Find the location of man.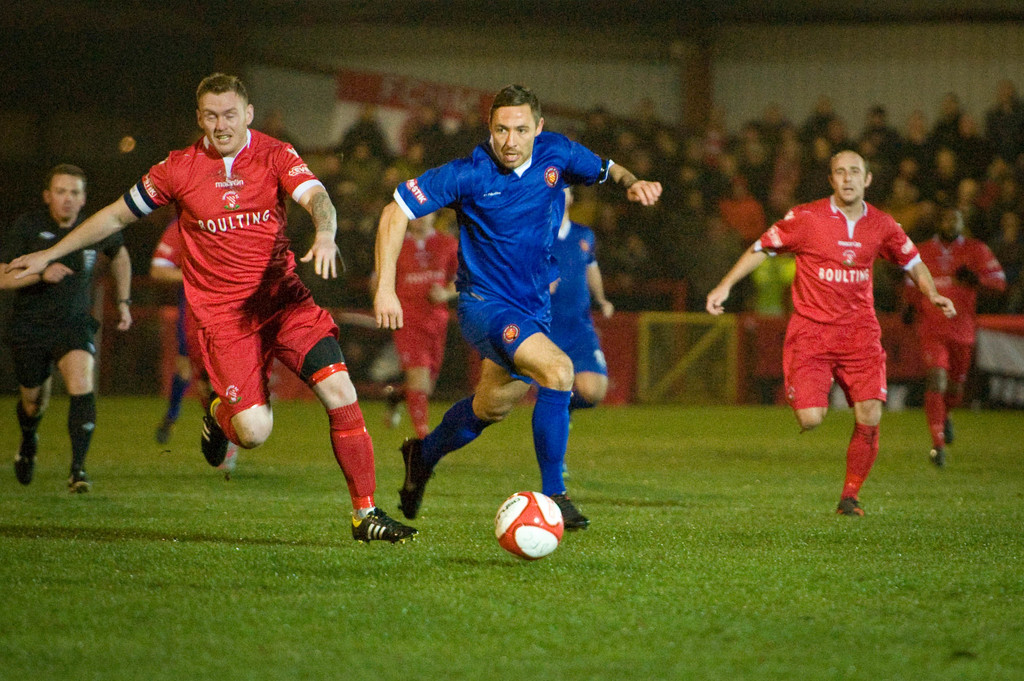
Location: <region>705, 150, 957, 520</region>.
